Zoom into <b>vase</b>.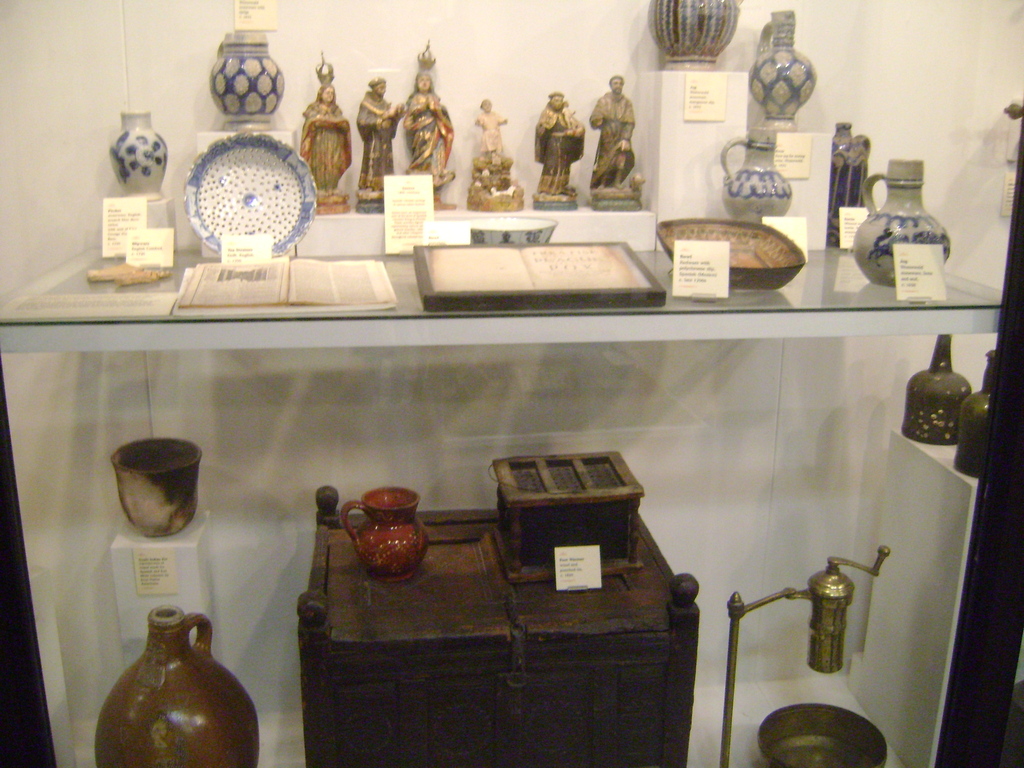
Zoom target: (x1=105, y1=109, x2=170, y2=200).
